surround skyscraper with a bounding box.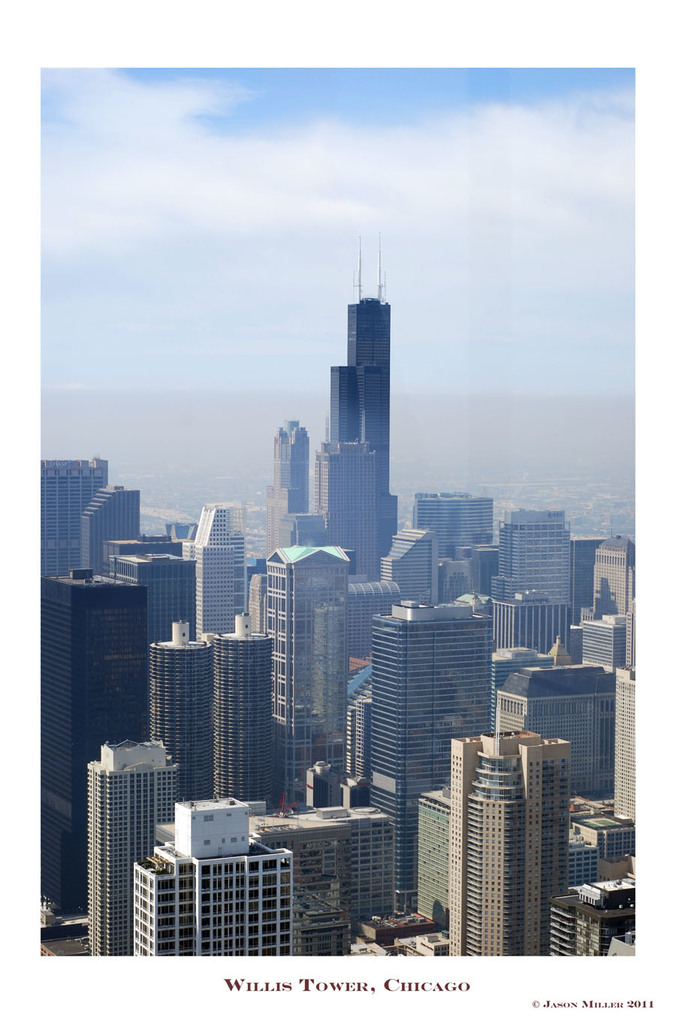
260:542:345:807.
